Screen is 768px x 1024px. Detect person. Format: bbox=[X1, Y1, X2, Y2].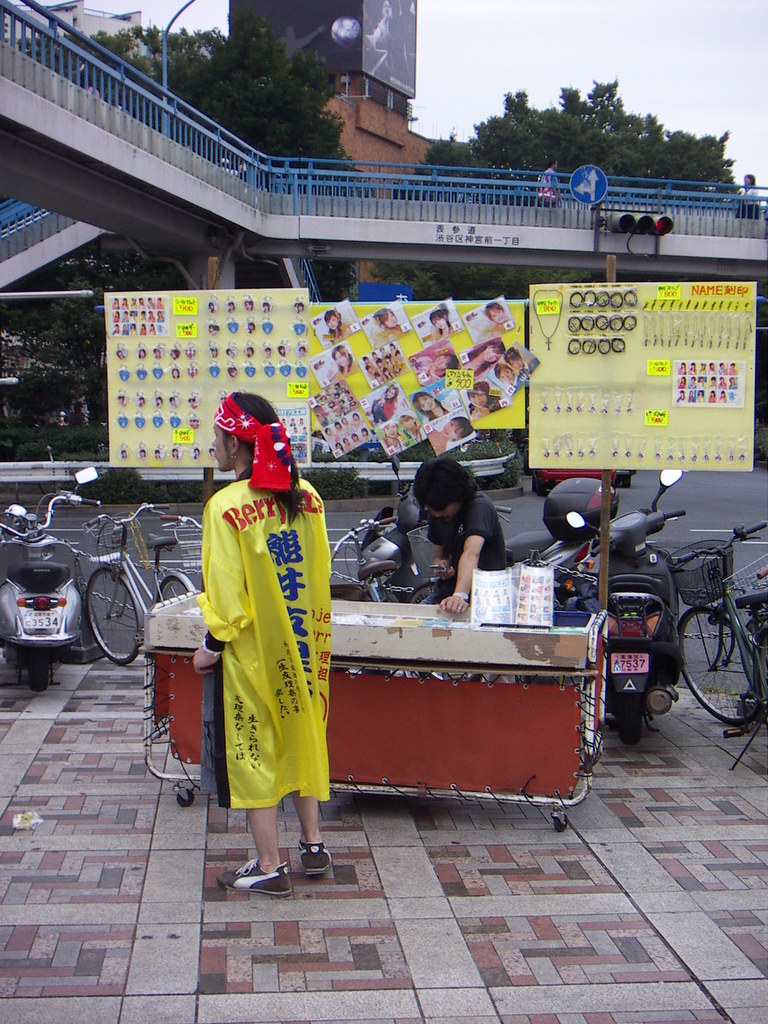
bbox=[496, 365, 520, 388].
